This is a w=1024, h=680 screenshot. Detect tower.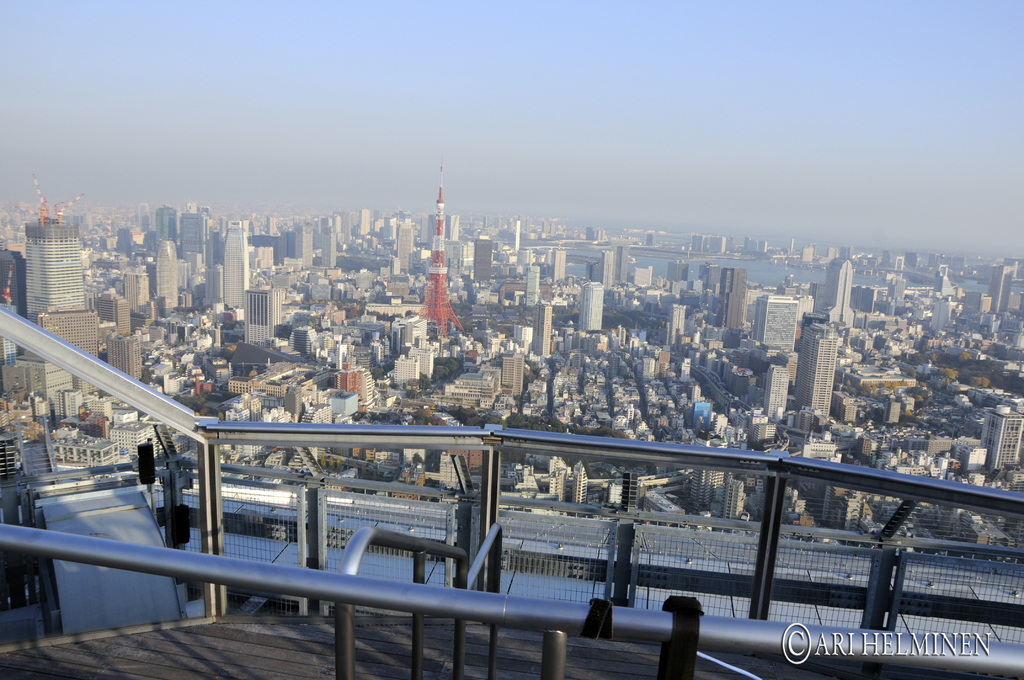
select_region(317, 220, 340, 273).
